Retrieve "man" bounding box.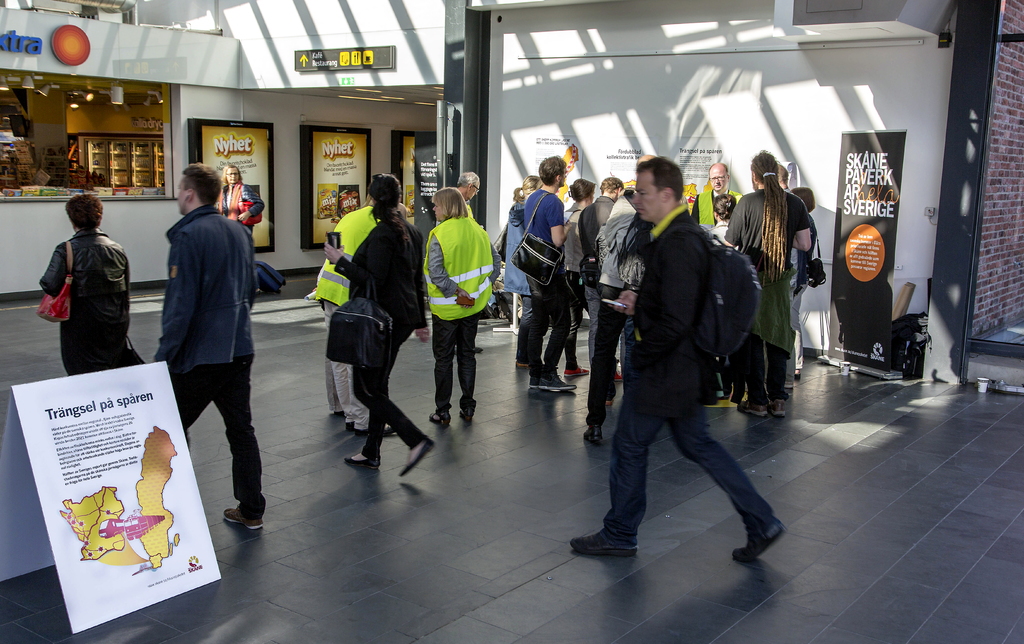
Bounding box: rect(157, 157, 278, 541).
